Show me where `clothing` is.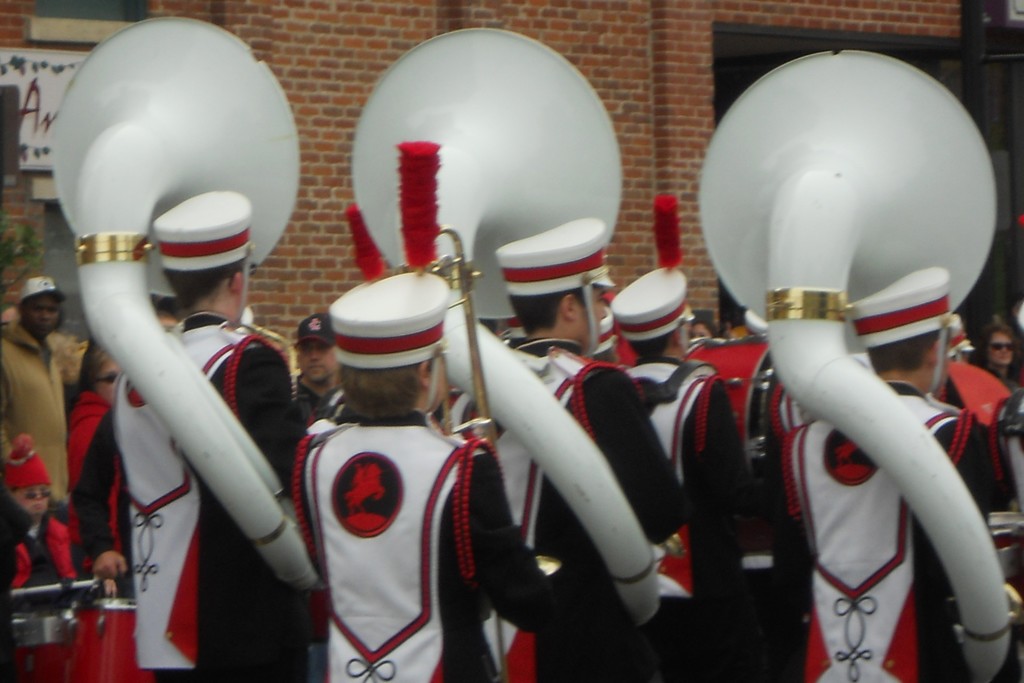
`clothing` is at box=[0, 318, 65, 501].
